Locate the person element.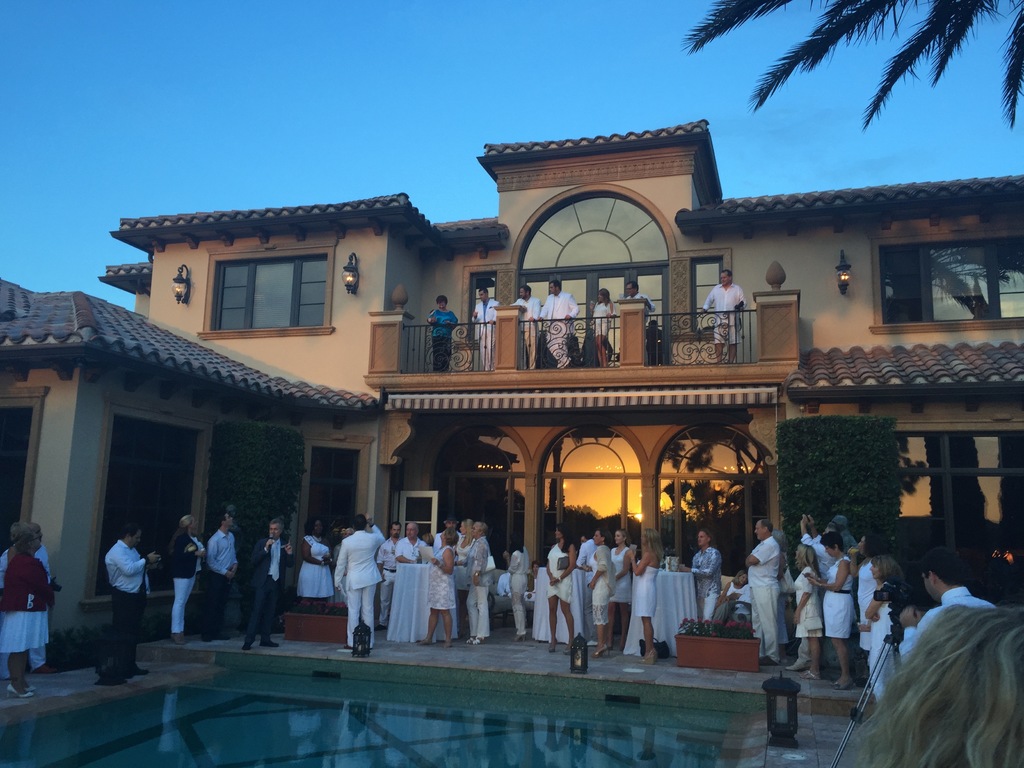
Element bbox: <box>424,289,463,375</box>.
